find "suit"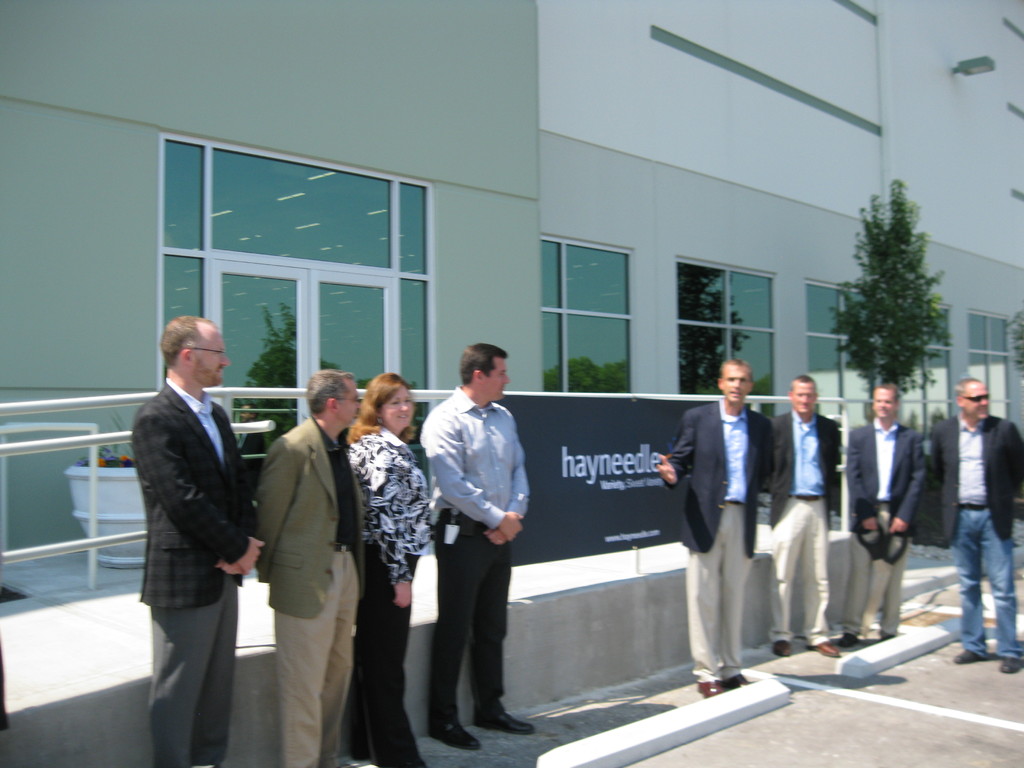
x1=653 y1=396 x2=776 y2=559
